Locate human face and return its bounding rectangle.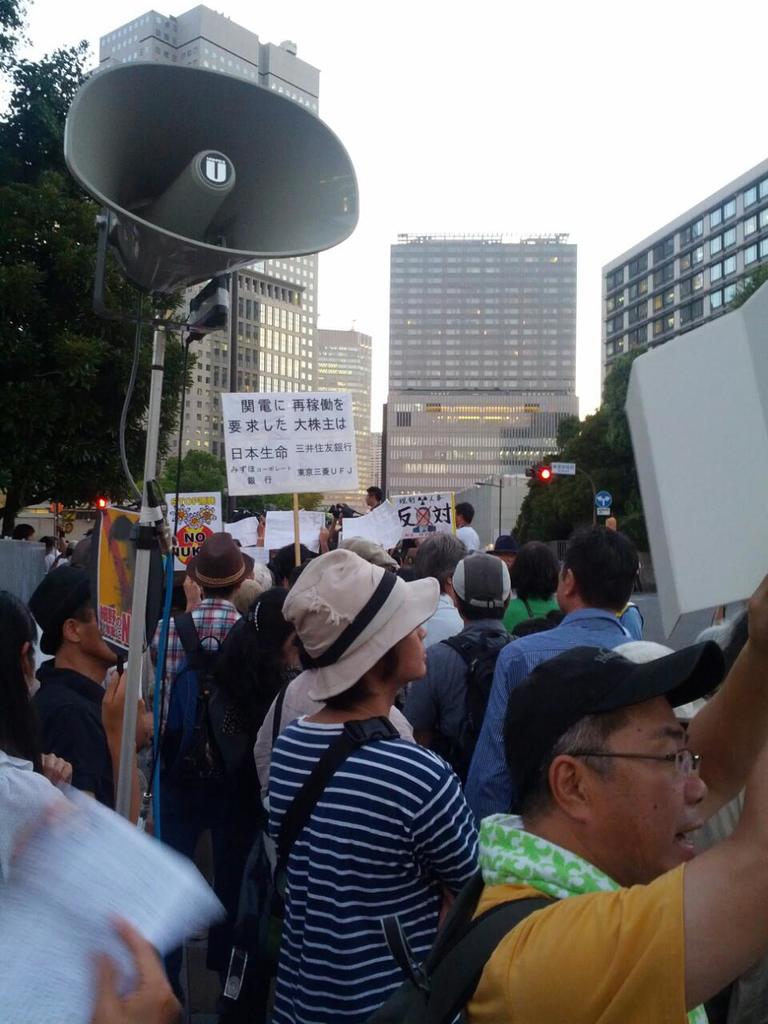
x1=579, y1=691, x2=706, y2=873.
